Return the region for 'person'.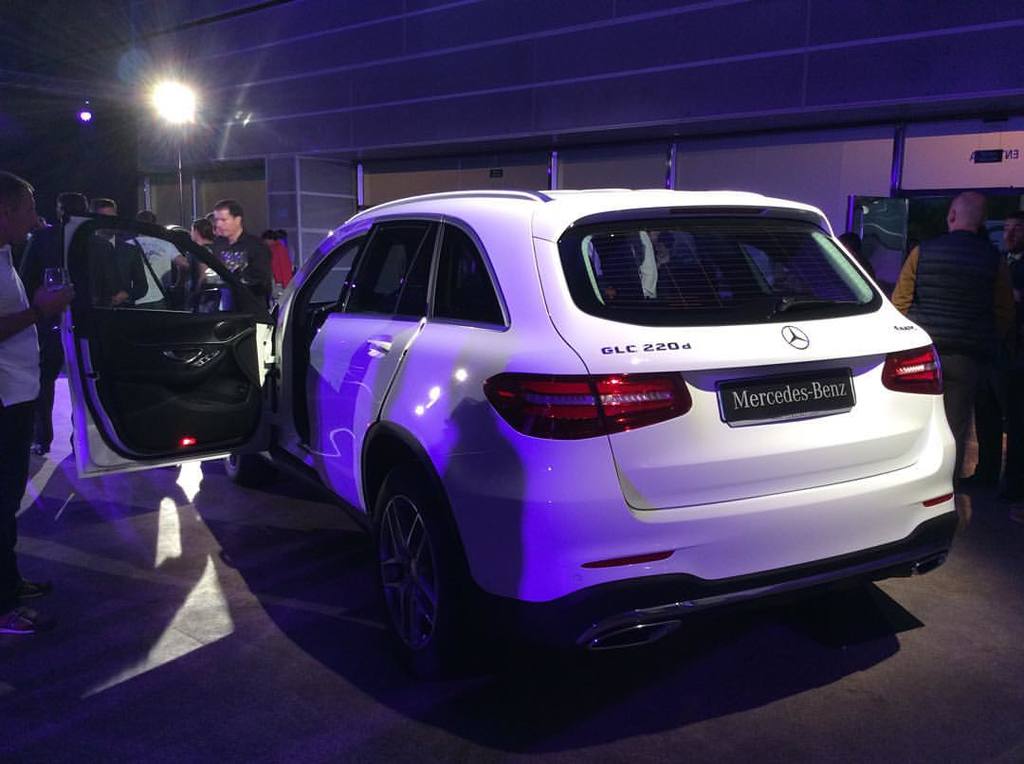
839/230/876/283.
